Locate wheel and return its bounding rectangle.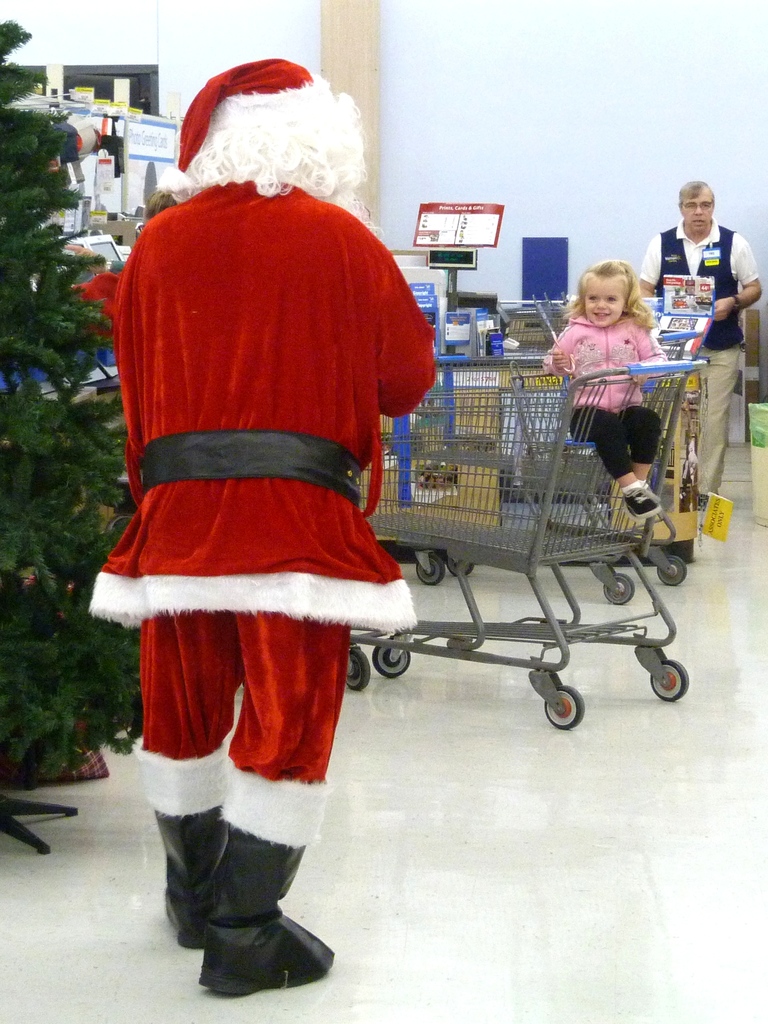
653, 555, 690, 586.
